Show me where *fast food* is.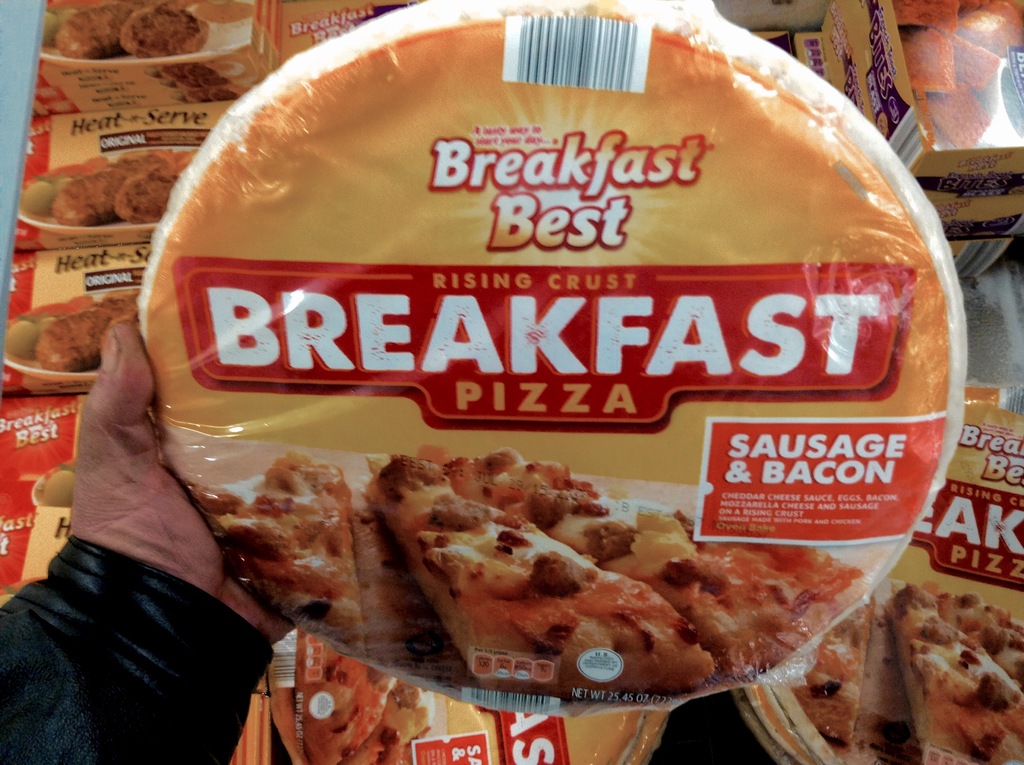
*fast food* is at detection(93, 32, 935, 686).
